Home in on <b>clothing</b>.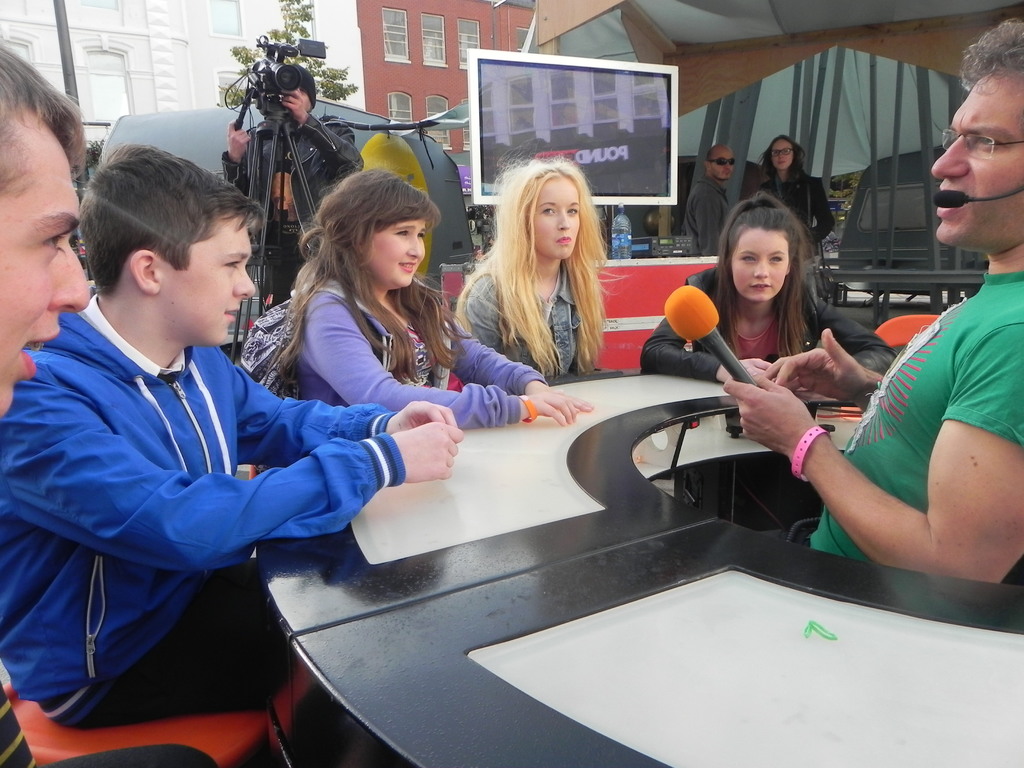
Homed in at x1=10, y1=264, x2=406, y2=730.
